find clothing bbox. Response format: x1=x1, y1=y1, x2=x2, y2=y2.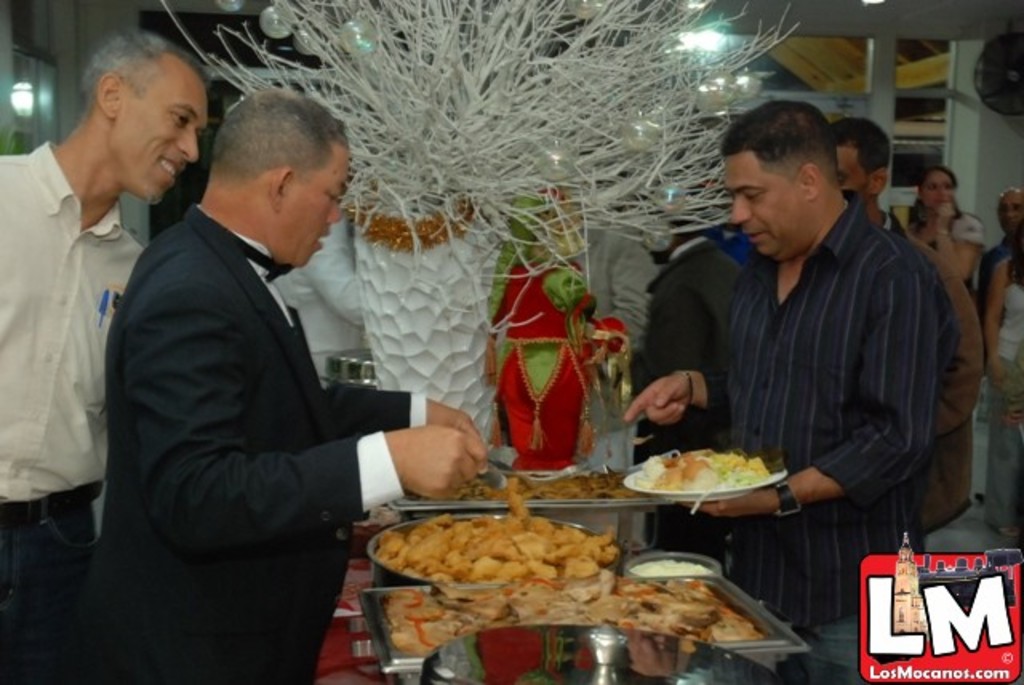
x1=989, y1=253, x2=1022, y2=547.
